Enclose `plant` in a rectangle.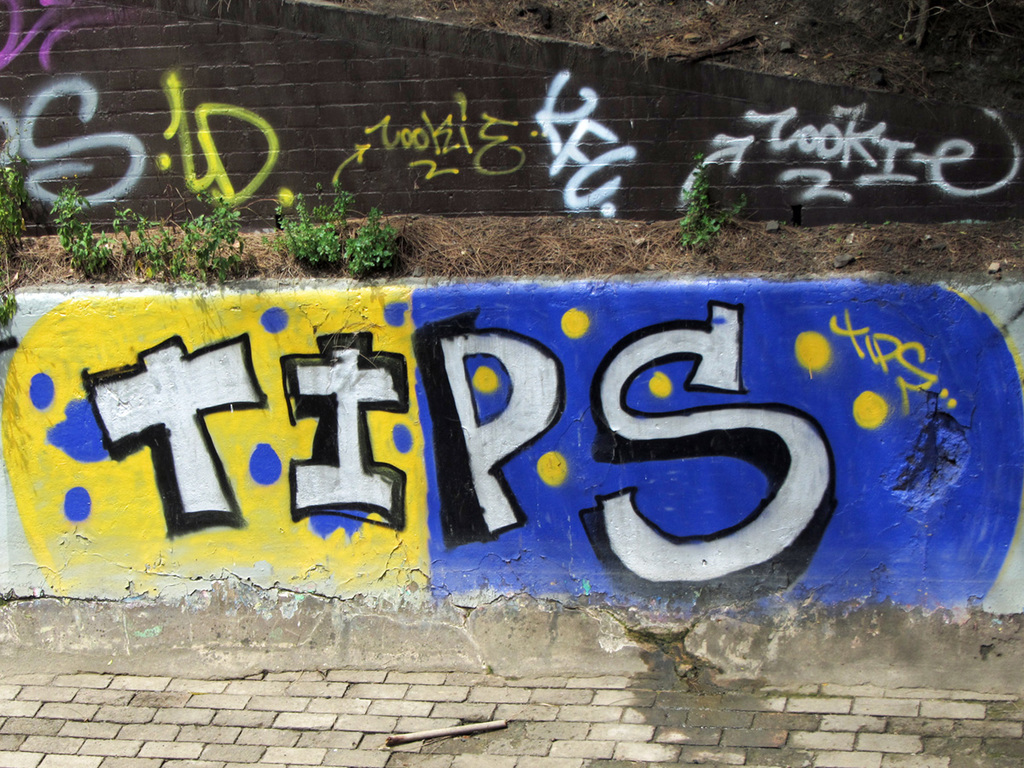
<bbox>117, 170, 248, 285</bbox>.
